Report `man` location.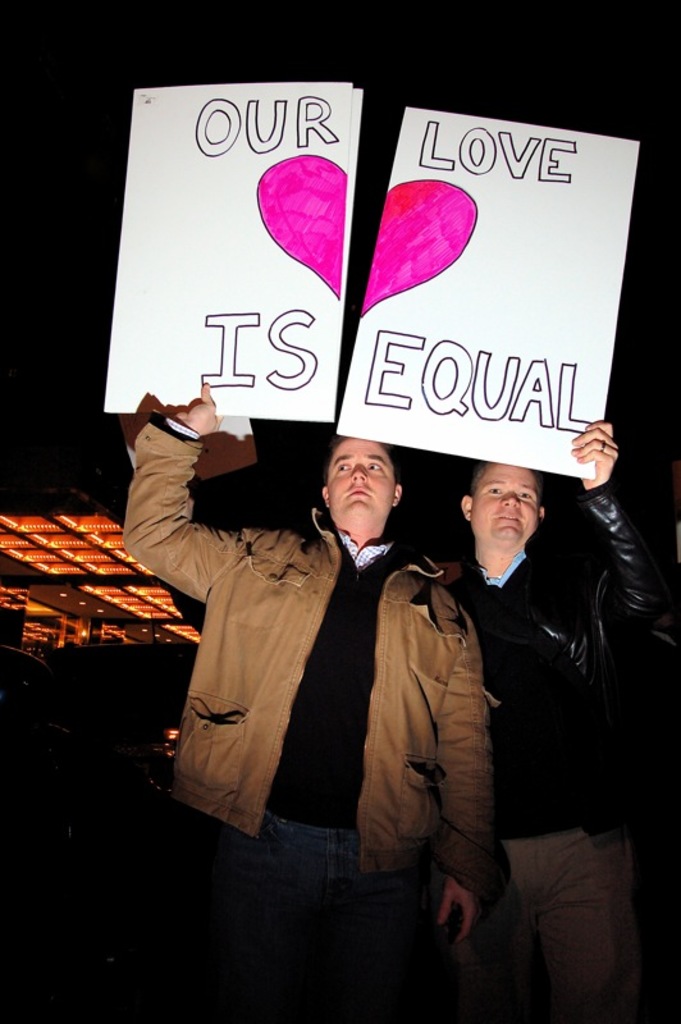
Report: <bbox>143, 366, 525, 961</bbox>.
